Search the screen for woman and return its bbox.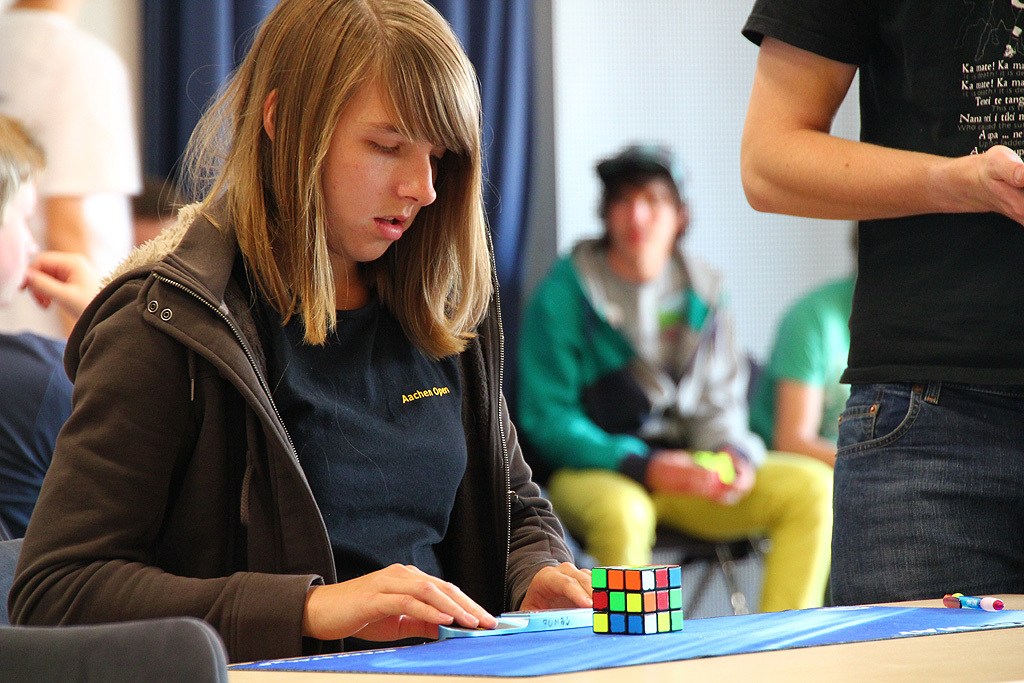
Found: (35,43,536,641).
